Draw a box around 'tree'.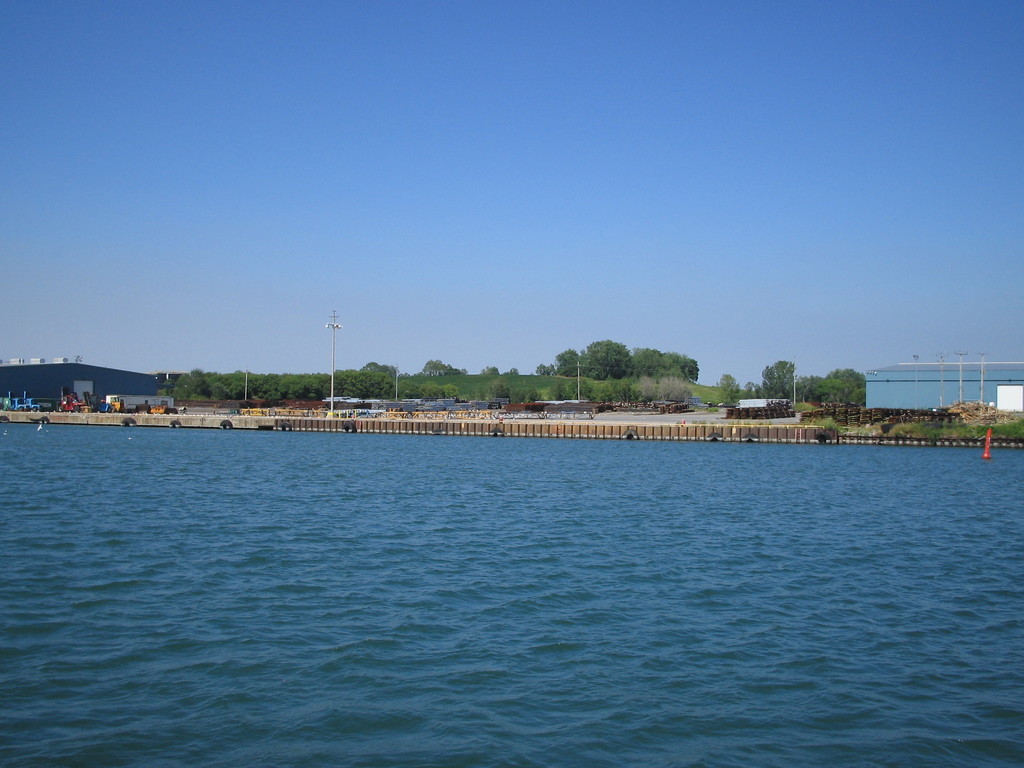
<bbox>345, 369, 397, 398</bbox>.
